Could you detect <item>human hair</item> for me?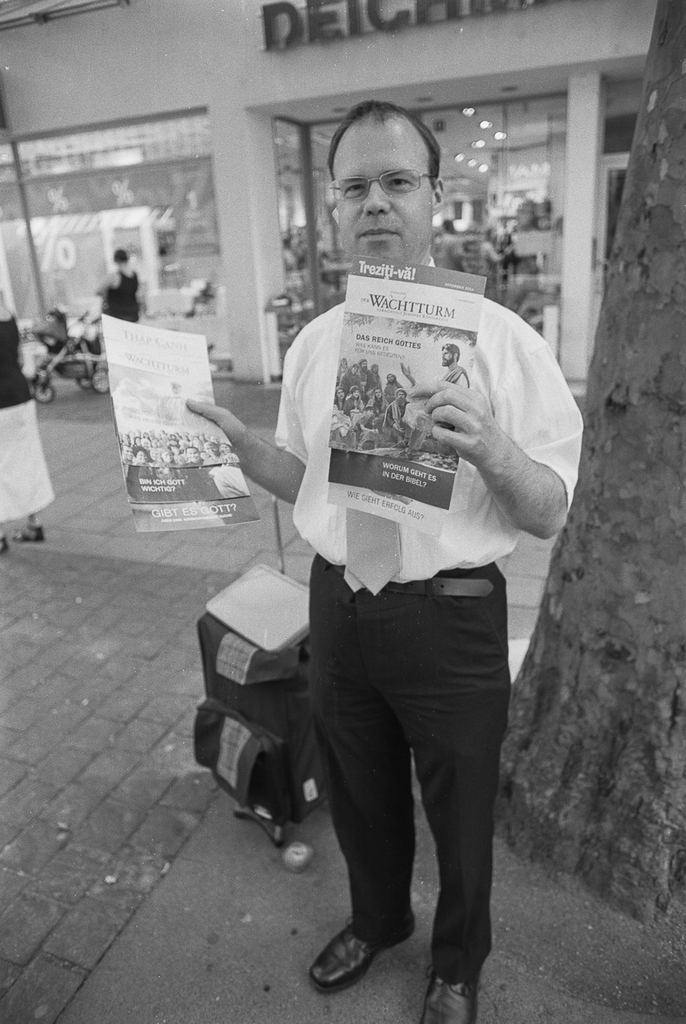
Detection result: select_region(443, 343, 458, 361).
